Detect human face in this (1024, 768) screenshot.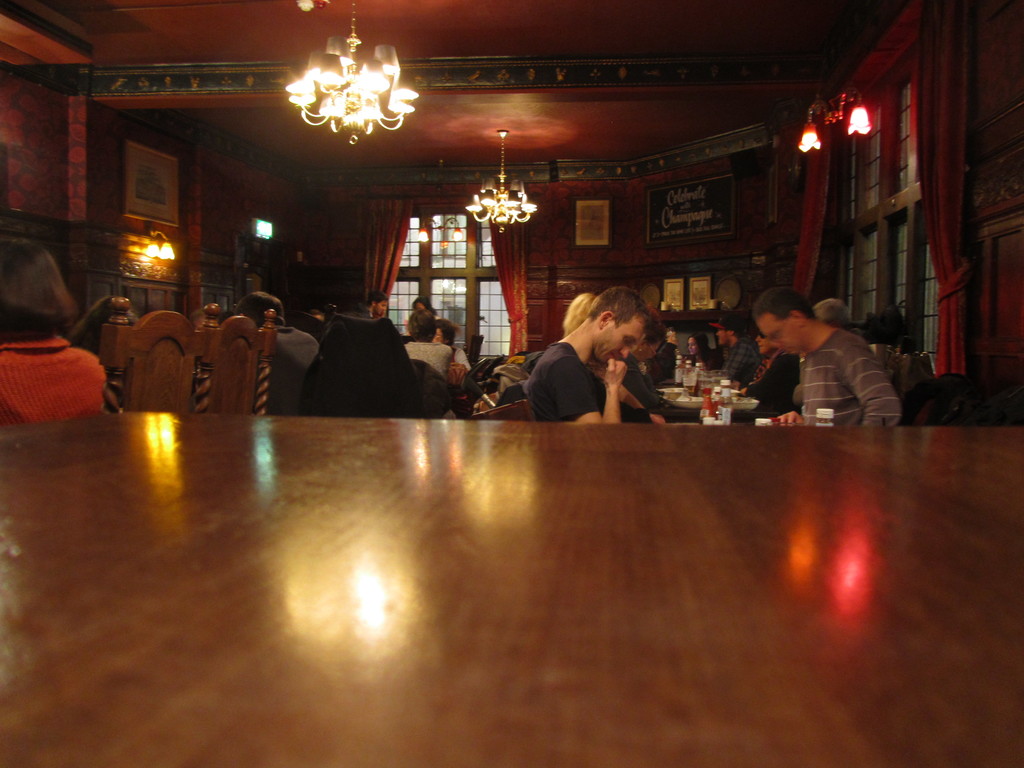
Detection: 757,323,801,359.
